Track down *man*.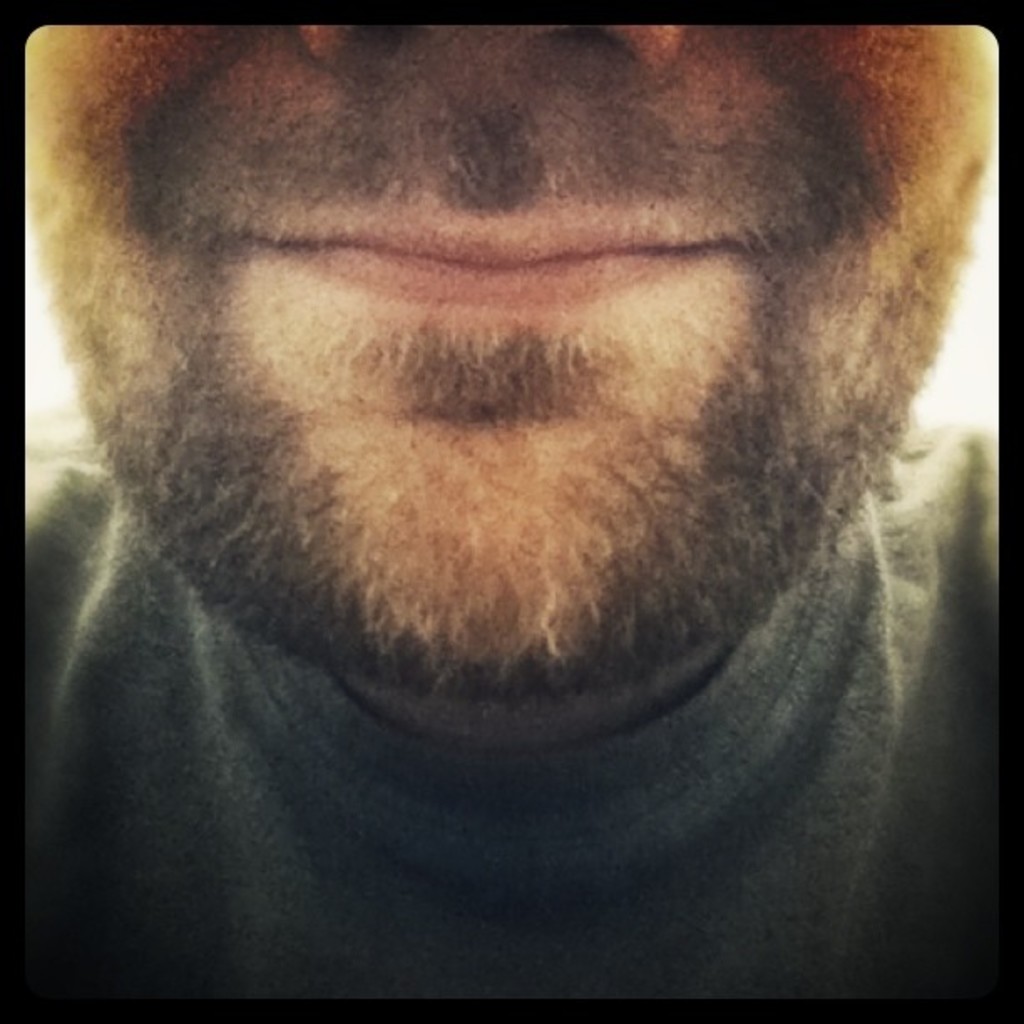
Tracked to locate(0, 0, 1014, 977).
